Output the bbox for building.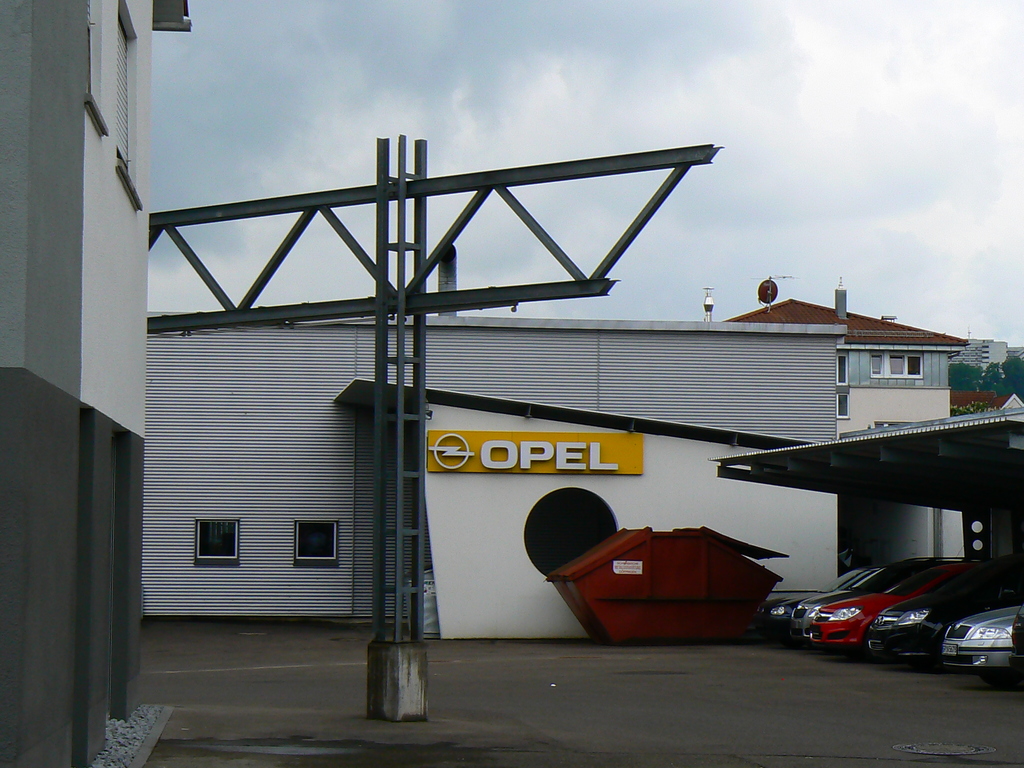
[950, 332, 1023, 390].
